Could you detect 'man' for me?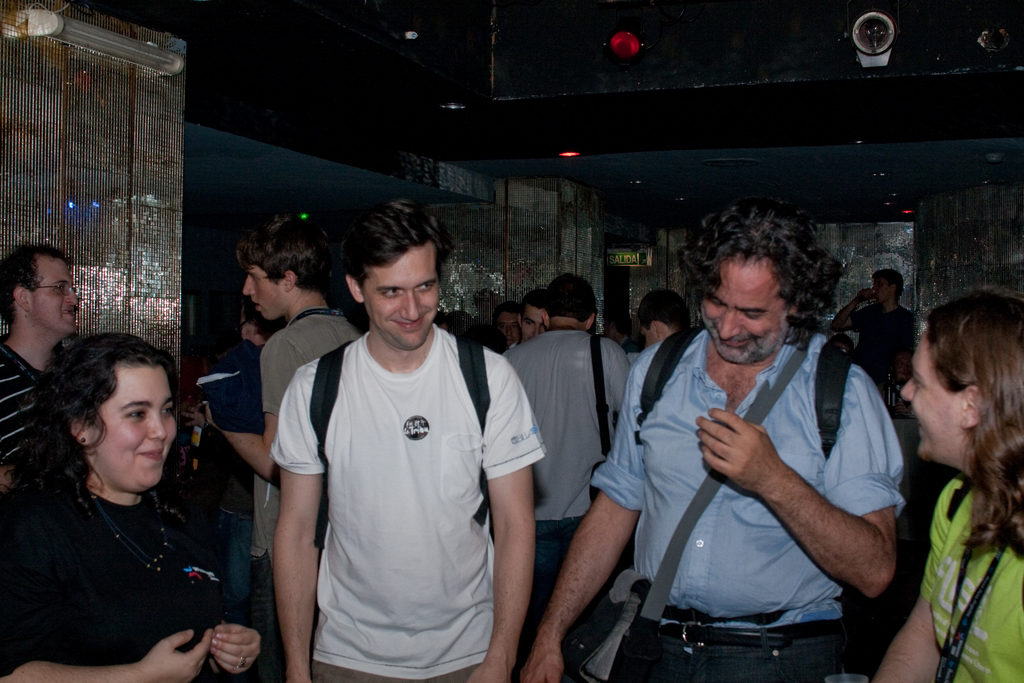
Detection result: 499, 292, 548, 359.
